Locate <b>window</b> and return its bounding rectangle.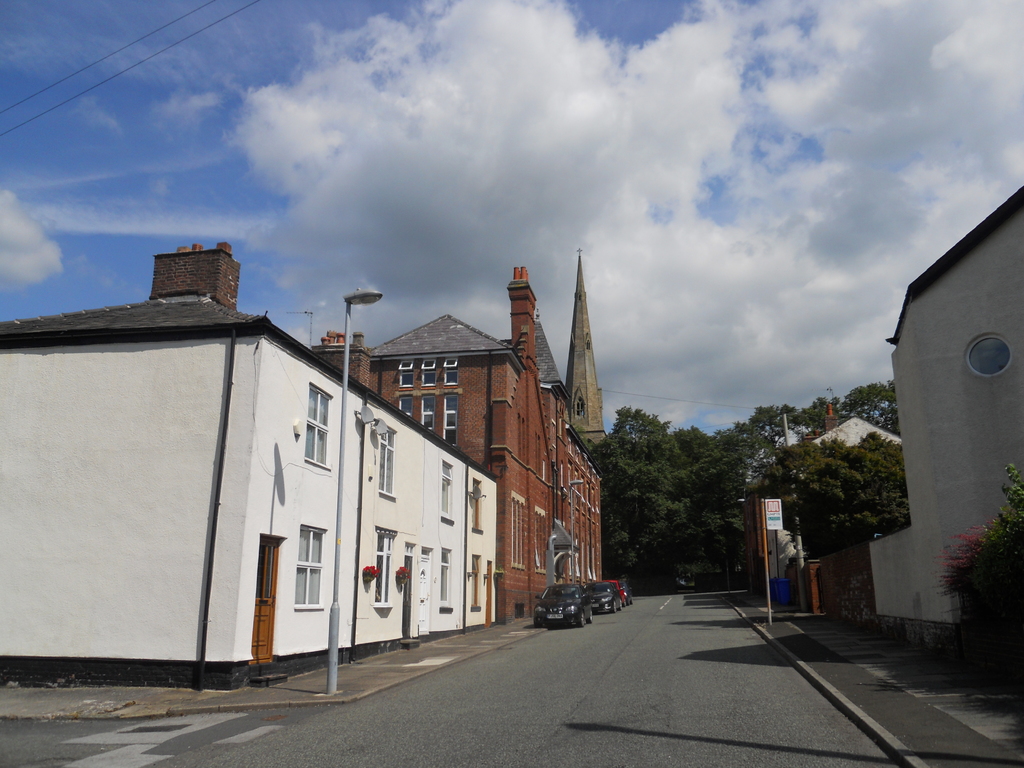
{"left": 440, "top": 460, "right": 452, "bottom": 522}.
